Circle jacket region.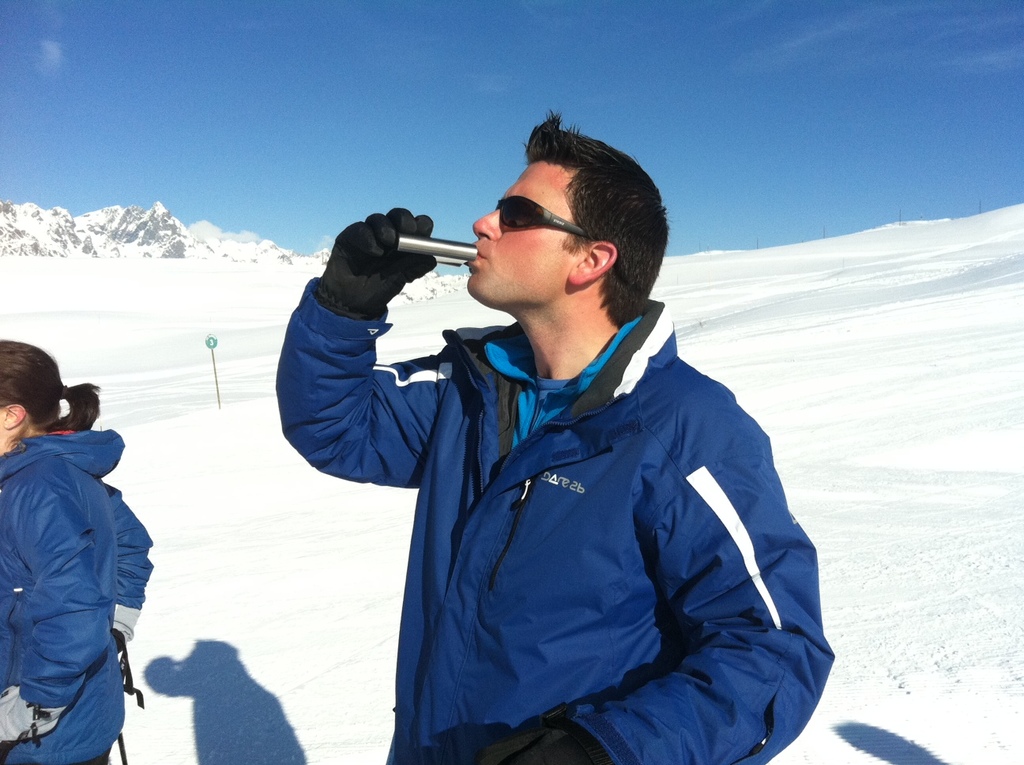
Region: rect(0, 430, 159, 764).
